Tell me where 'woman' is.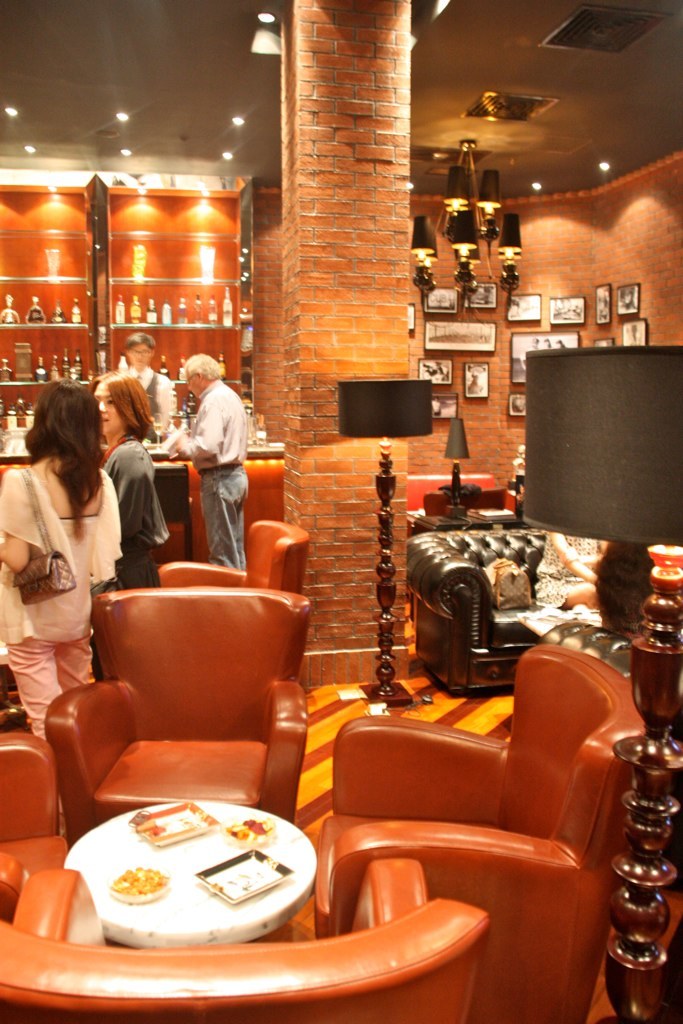
'woman' is at [85,366,168,678].
